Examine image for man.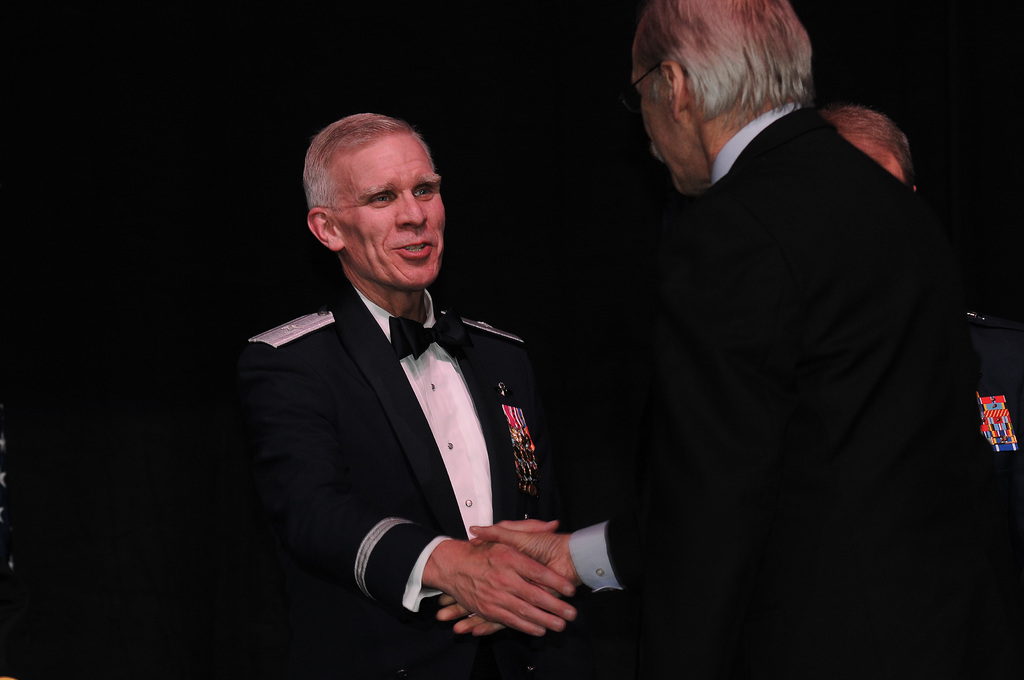
Examination result: left=228, top=112, right=582, bottom=679.
